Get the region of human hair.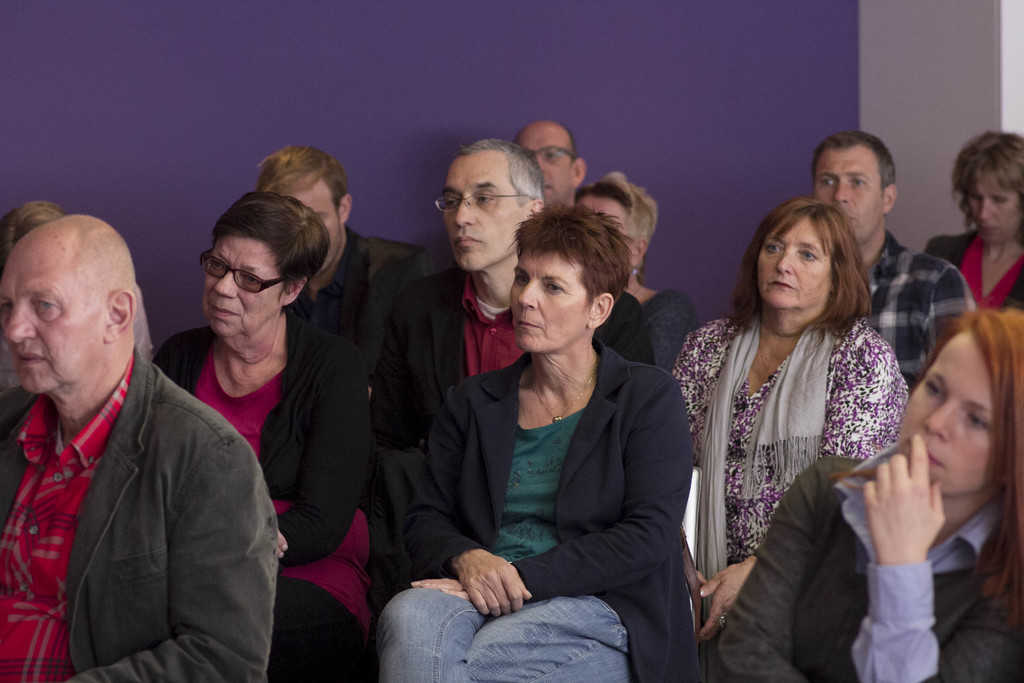
detection(515, 204, 639, 311).
